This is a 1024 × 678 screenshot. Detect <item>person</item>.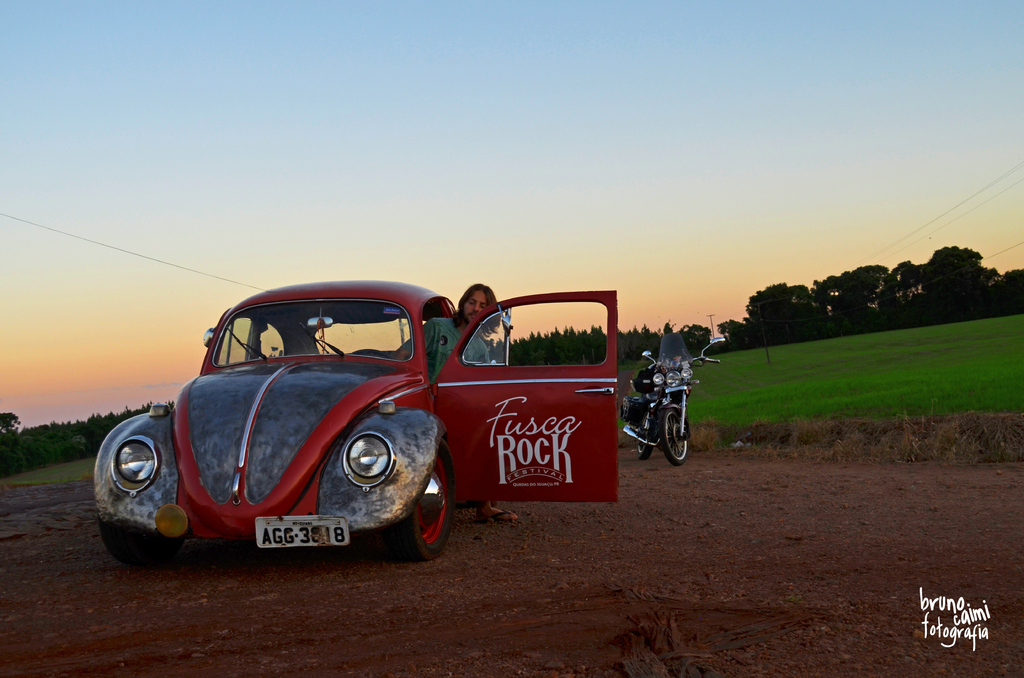
<box>390,278,520,525</box>.
